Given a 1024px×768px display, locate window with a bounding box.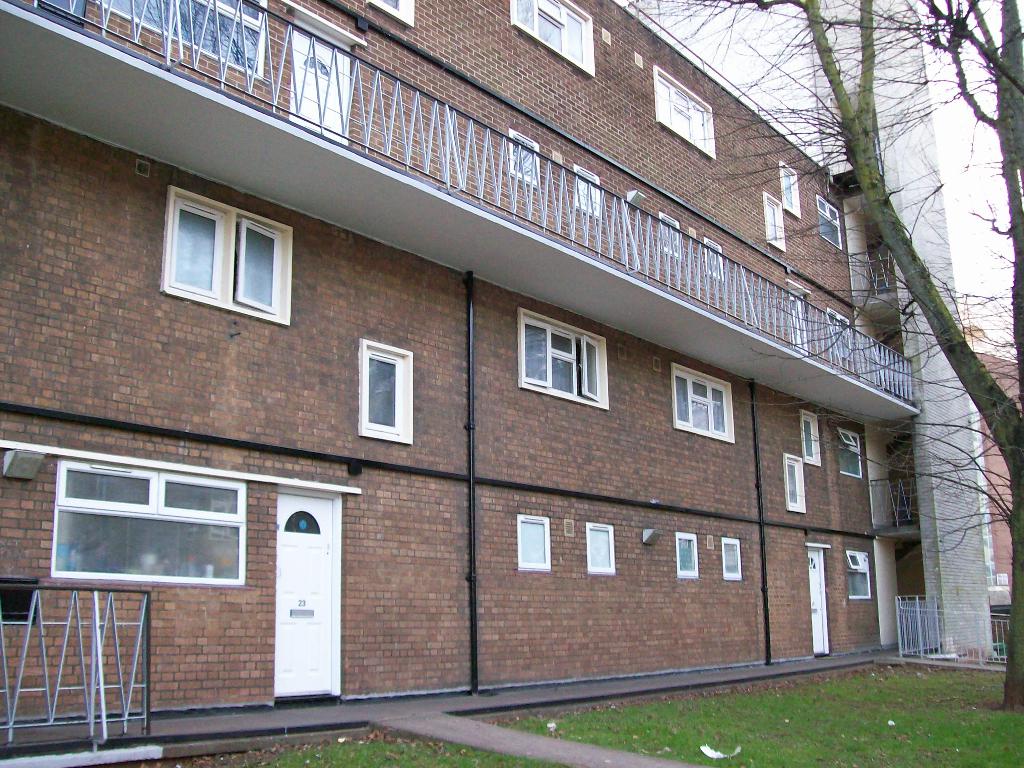
Located: <bbox>509, 509, 559, 580</bbox>.
